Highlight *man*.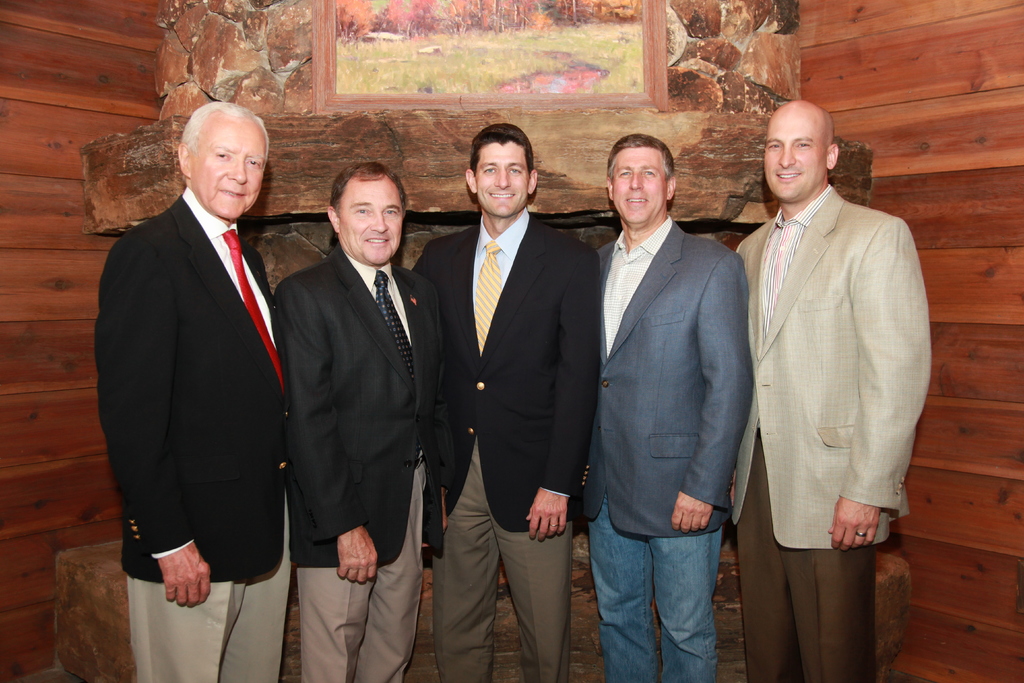
Highlighted region: l=406, t=128, r=602, b=682.
